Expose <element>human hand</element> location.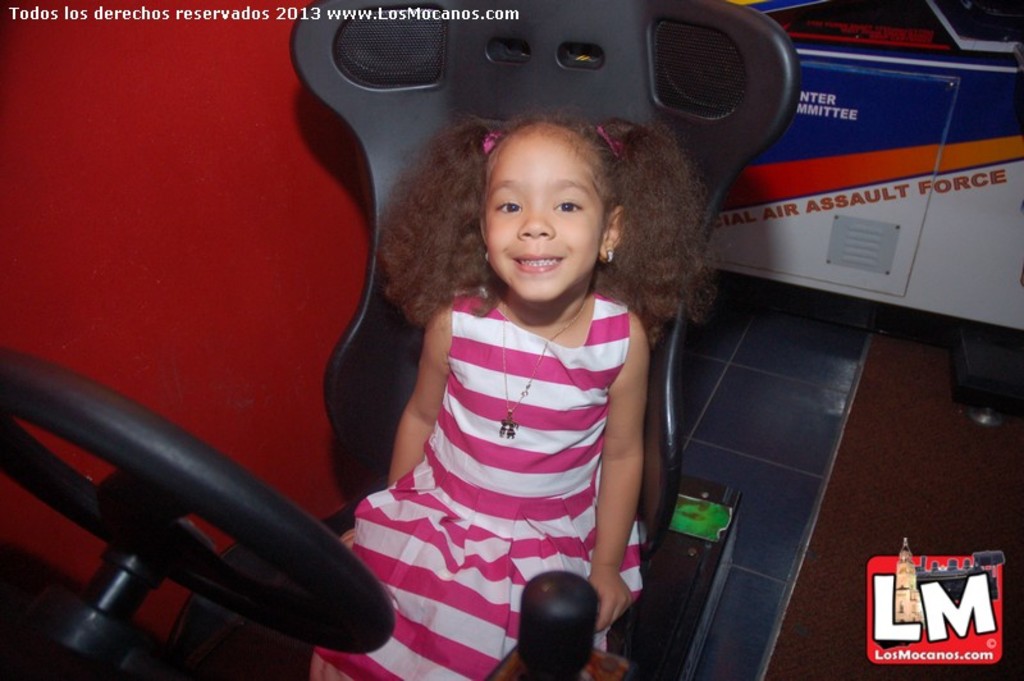
Exposed at 586 572 635 627.
